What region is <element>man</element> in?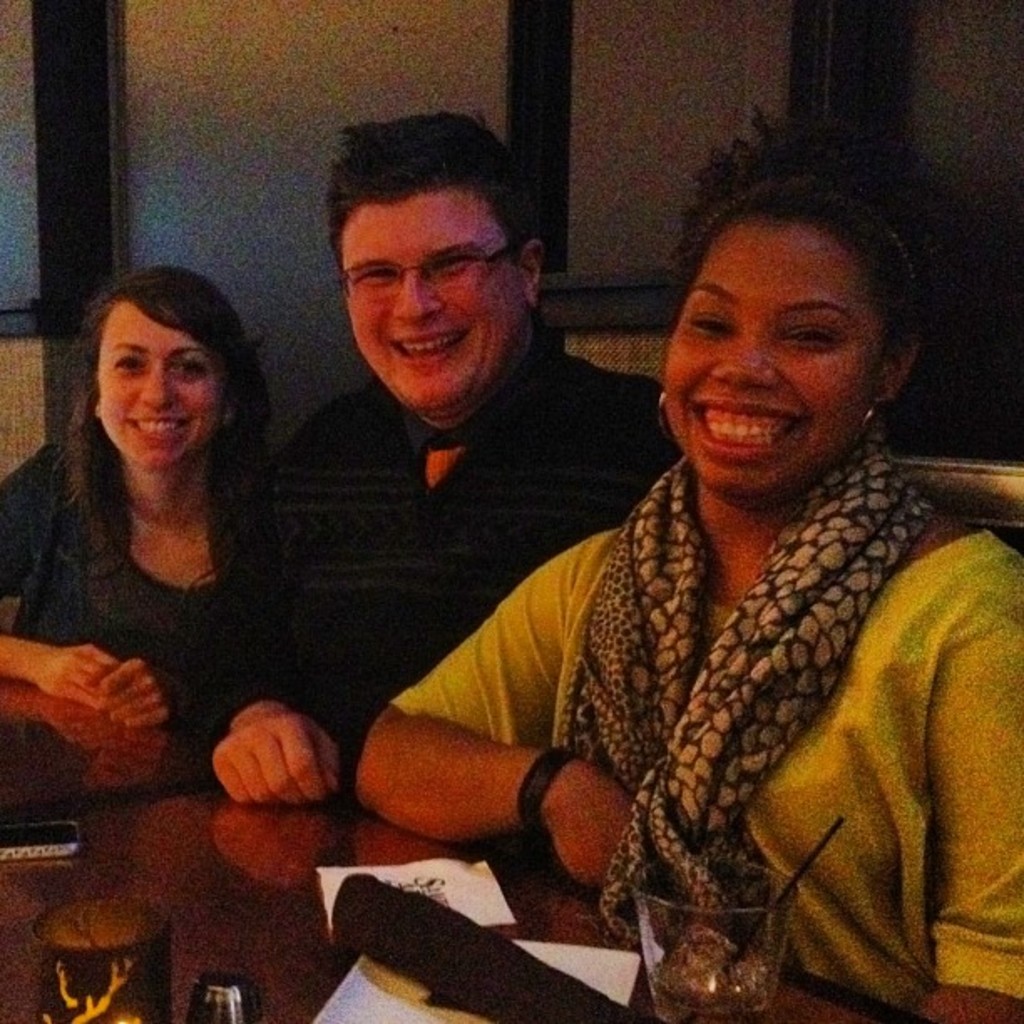
bbox=(223, 161, 674, 857).
